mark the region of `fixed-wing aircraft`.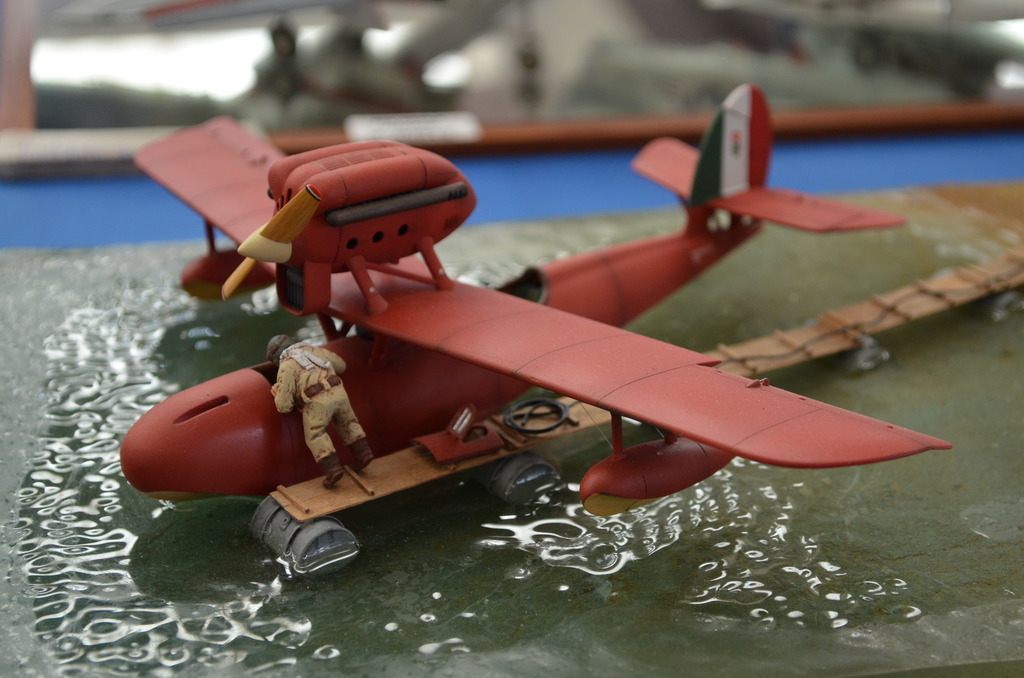
Region: (115,78,957,573).
